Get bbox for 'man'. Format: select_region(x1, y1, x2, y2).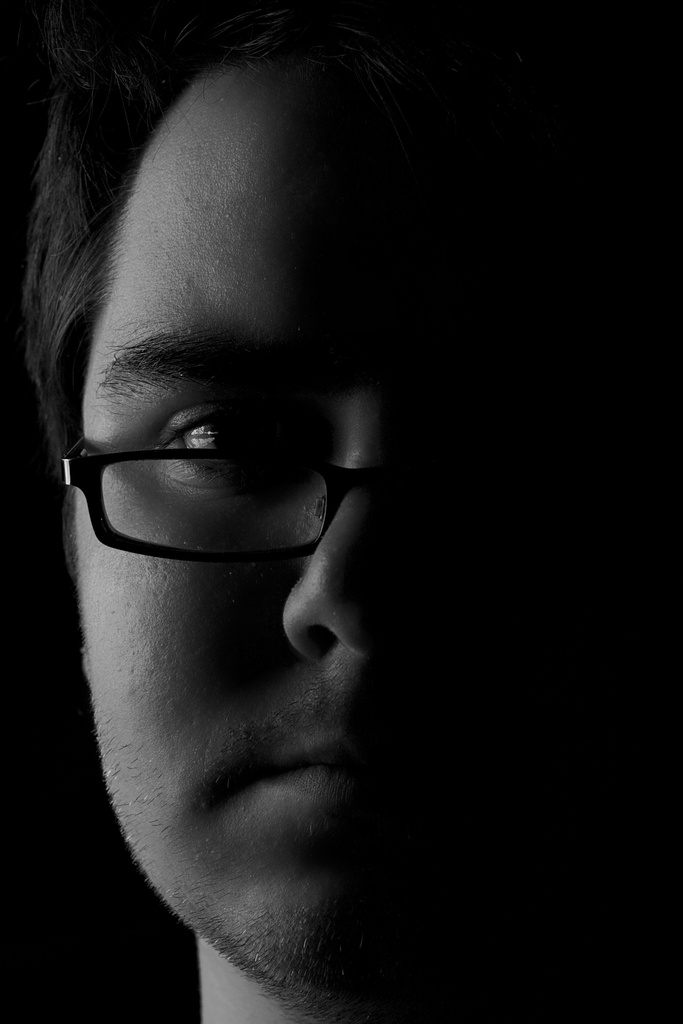
select_region(22, 73, 549, 1012).
